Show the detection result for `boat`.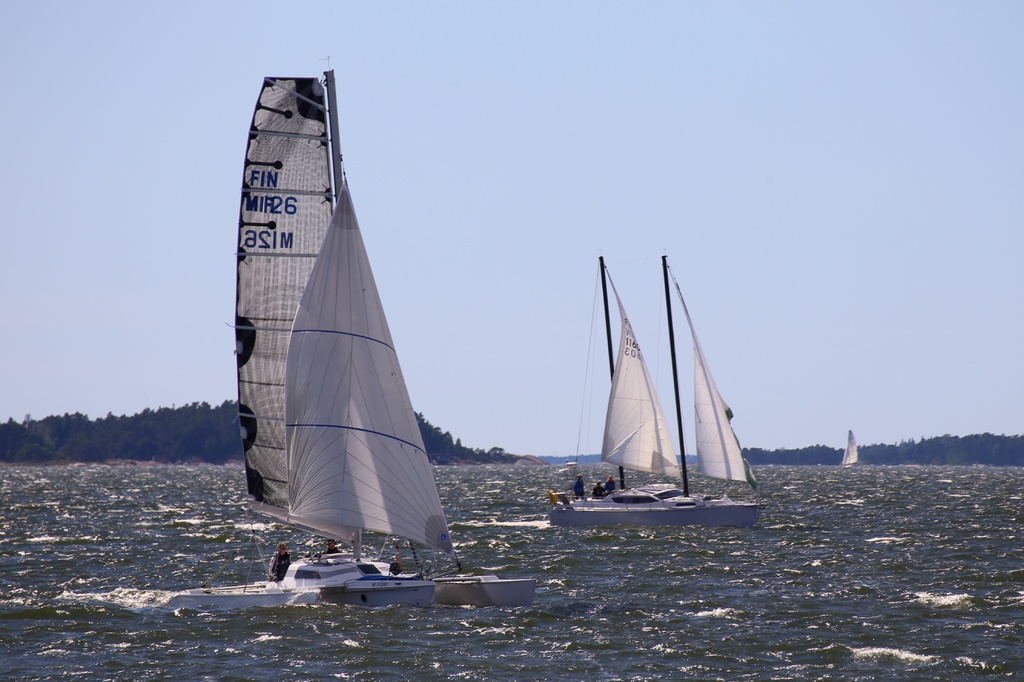
box=[662, 255, 762, 528].
